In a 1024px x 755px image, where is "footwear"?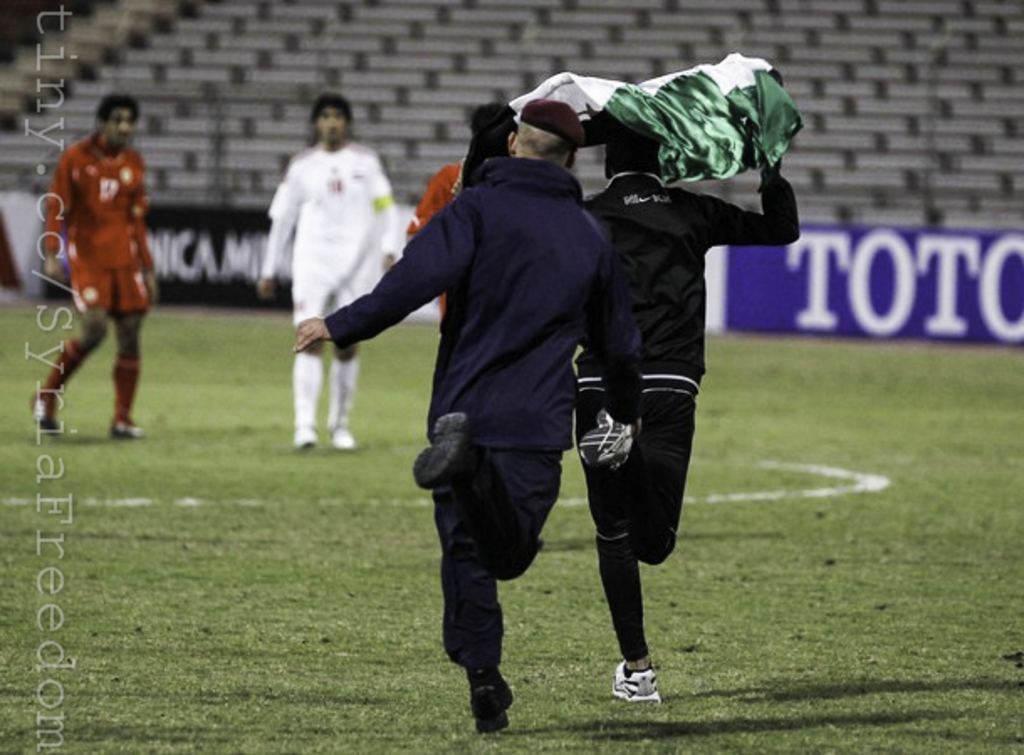
crop(109, 416, 149, 443).
